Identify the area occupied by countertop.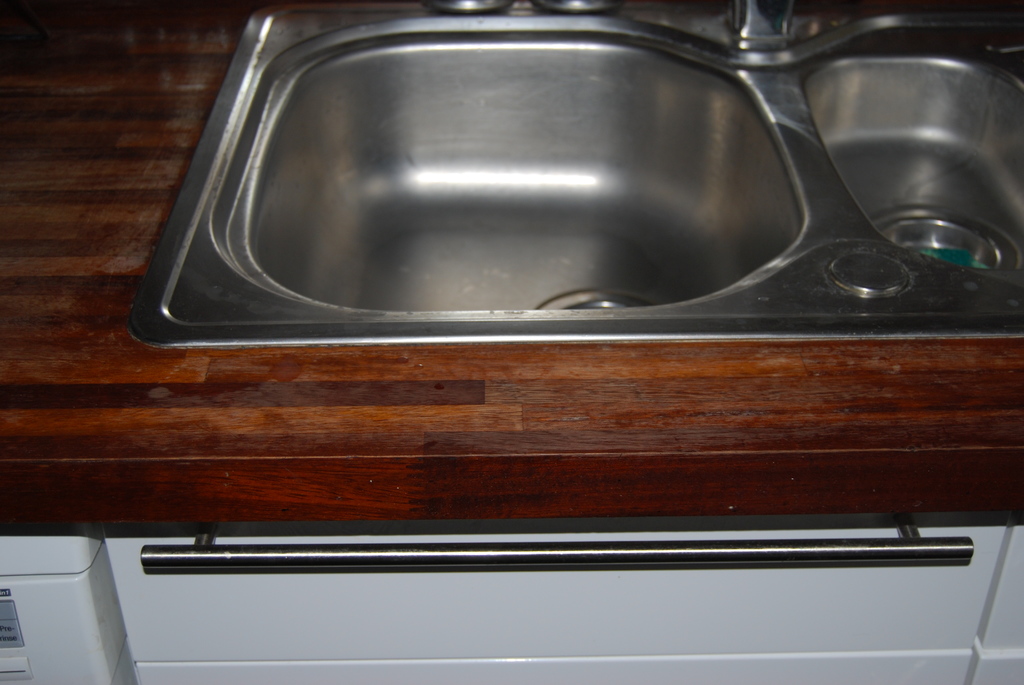
Area: 0/0/1023/684.
